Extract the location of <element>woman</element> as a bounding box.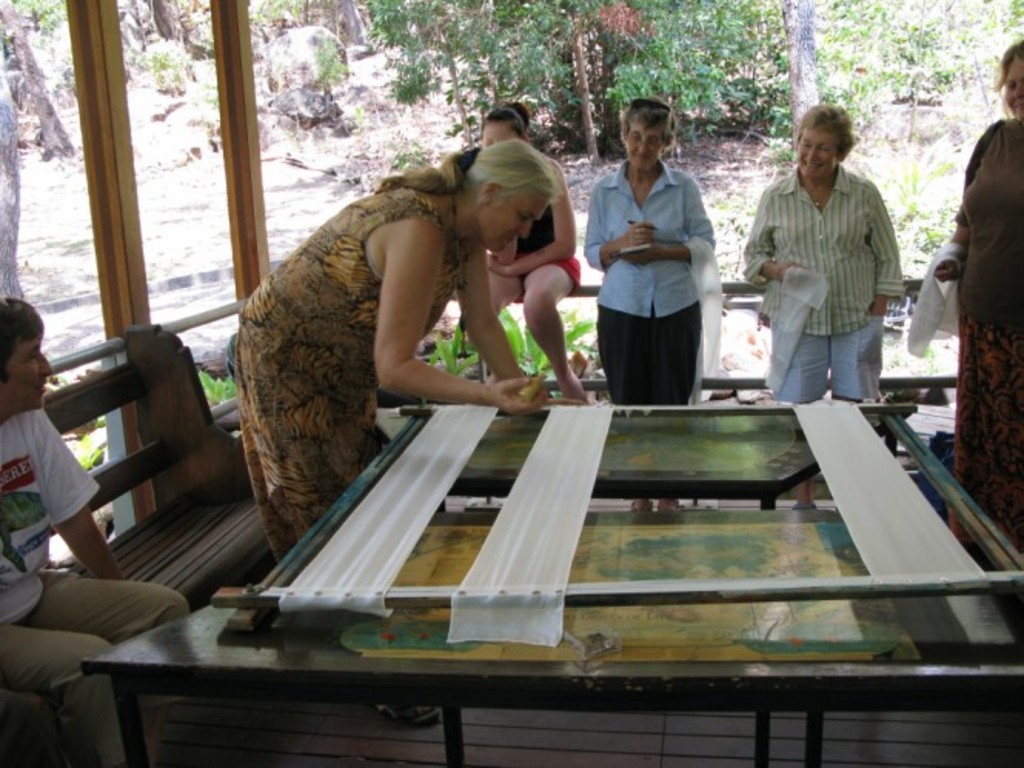
rect(565, 94, 728, 405).
